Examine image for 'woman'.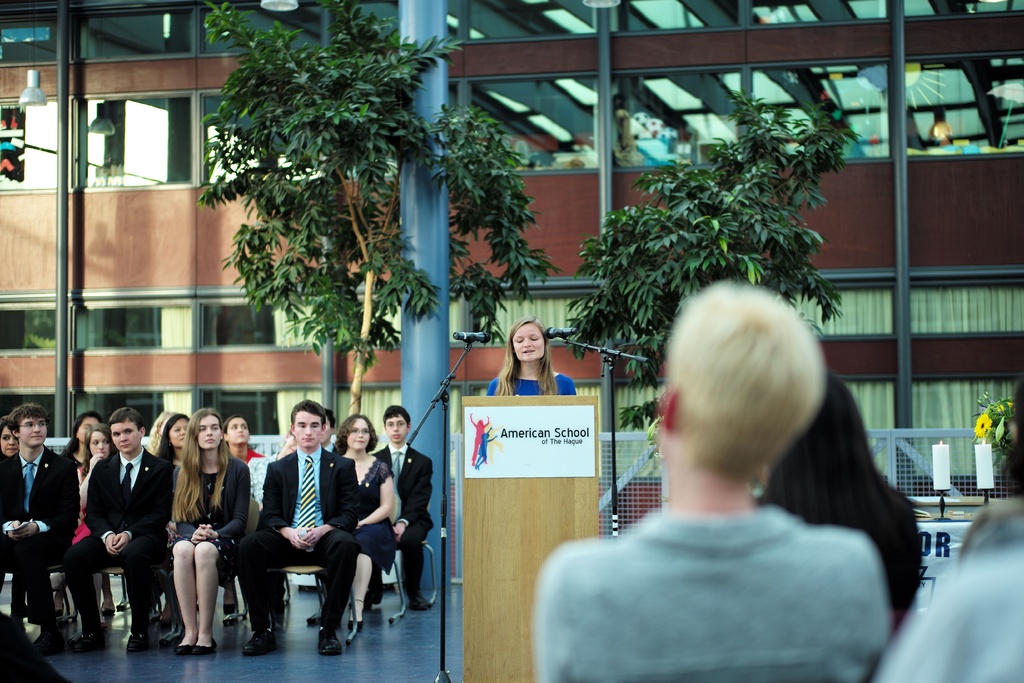
Examination result: [331, 416, 397, 633].
